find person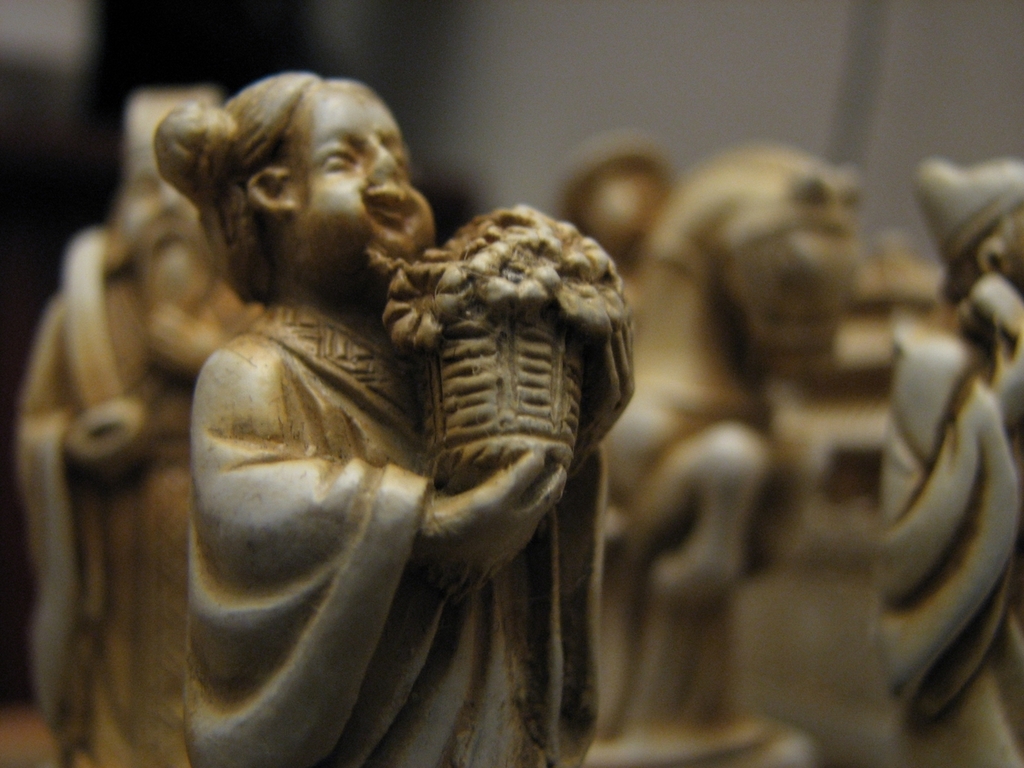
bbox(143, 67, 632, 767)
